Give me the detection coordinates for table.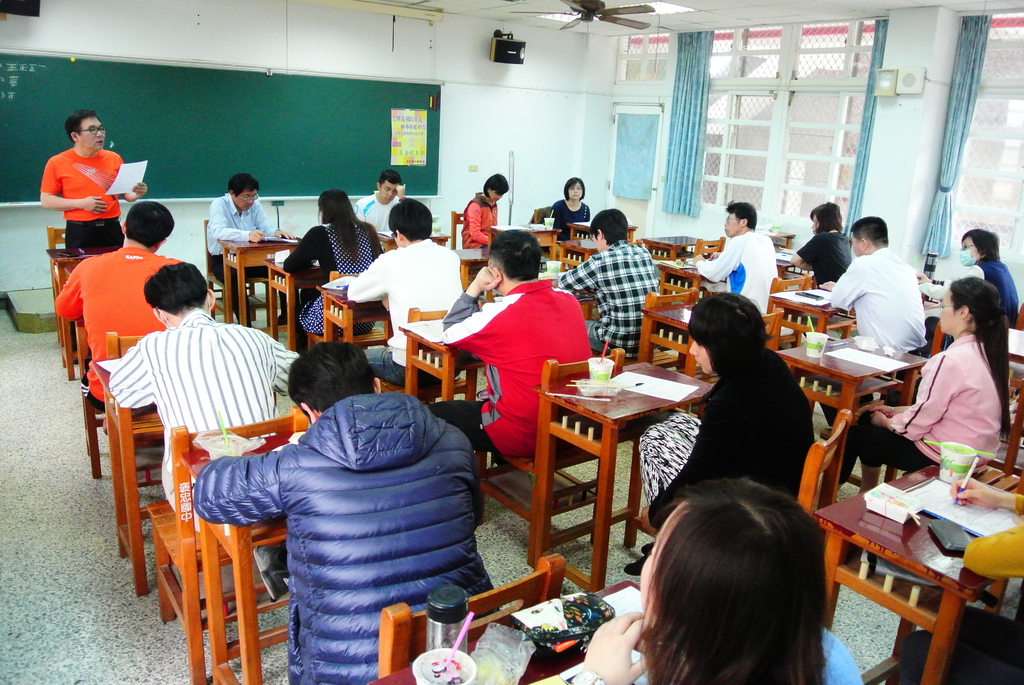
l=219, t=239, r=298, b=321.
